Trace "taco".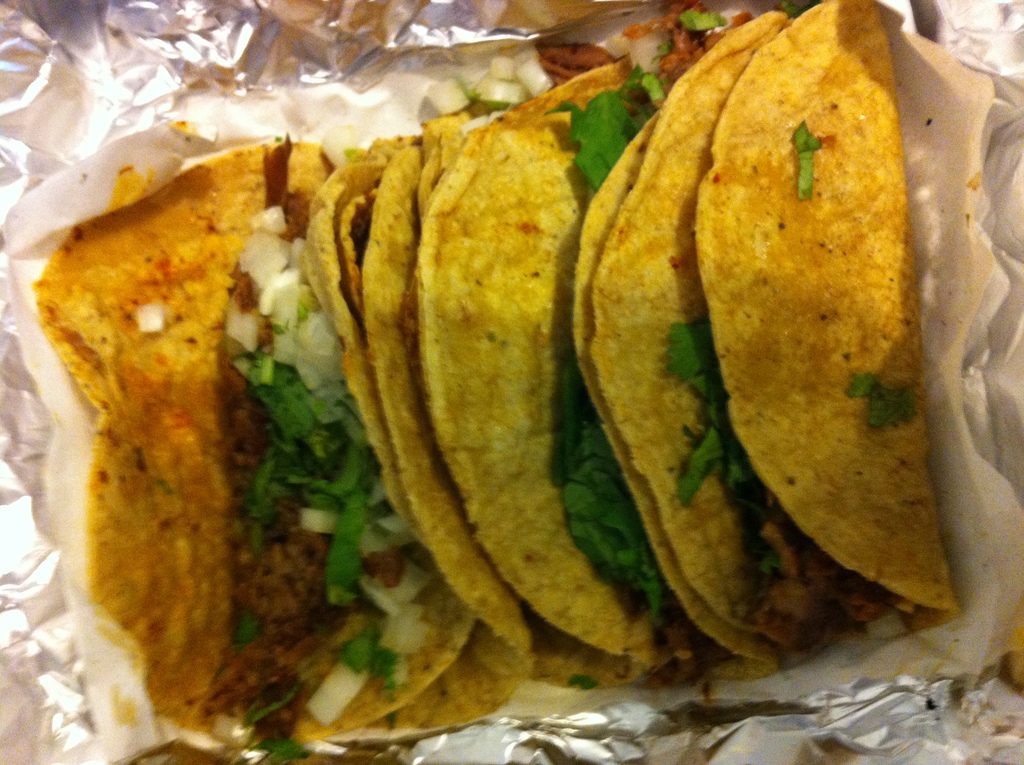
Traced to box=[263, 124, 504, 733].
